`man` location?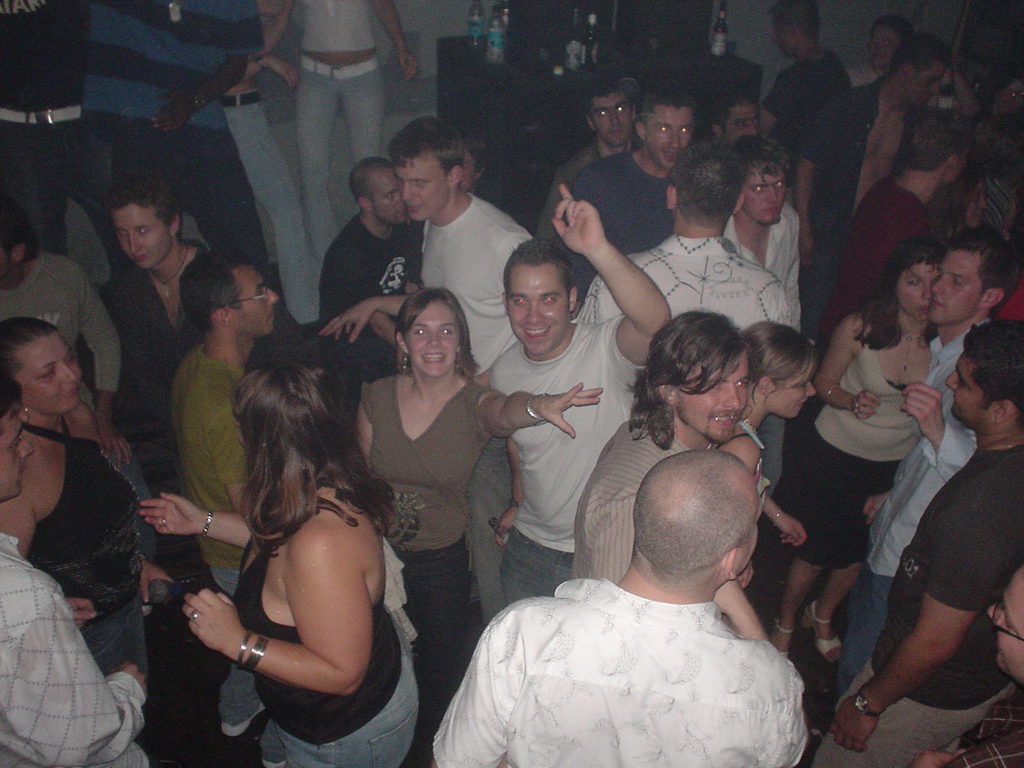
<bbox>82, 0, 266, 267</bbox>
